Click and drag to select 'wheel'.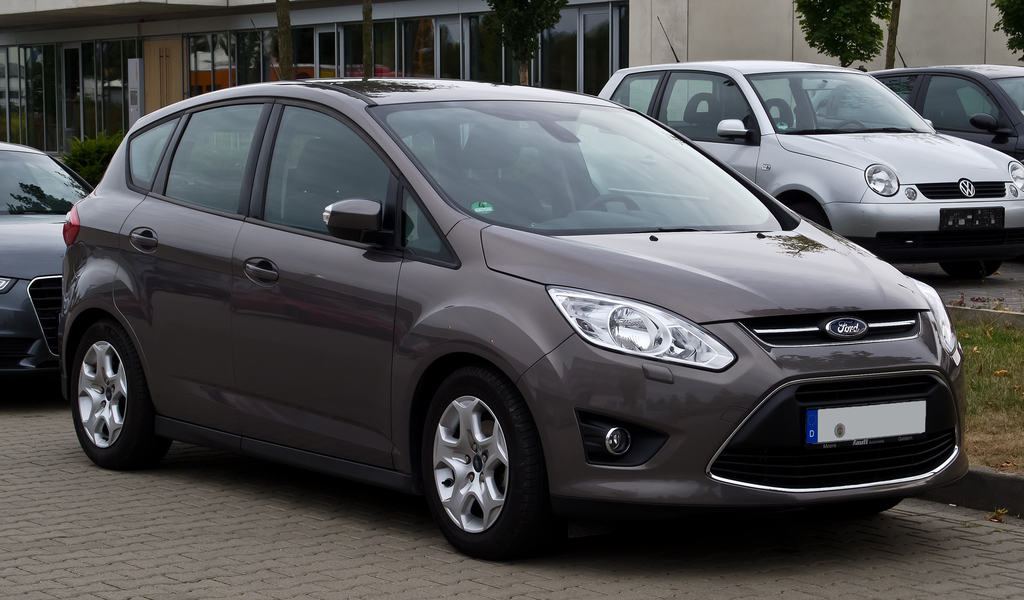
Selection: x1=815, y1=496, x2=902, y2=520.
